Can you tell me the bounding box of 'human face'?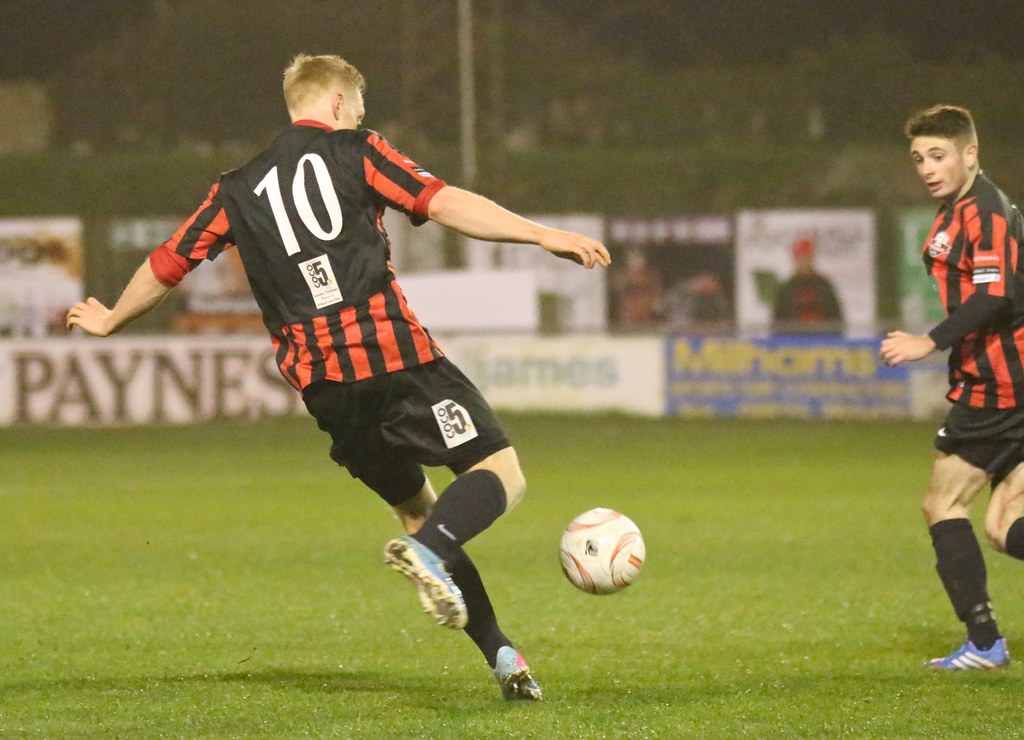
[909,136,968,197].
